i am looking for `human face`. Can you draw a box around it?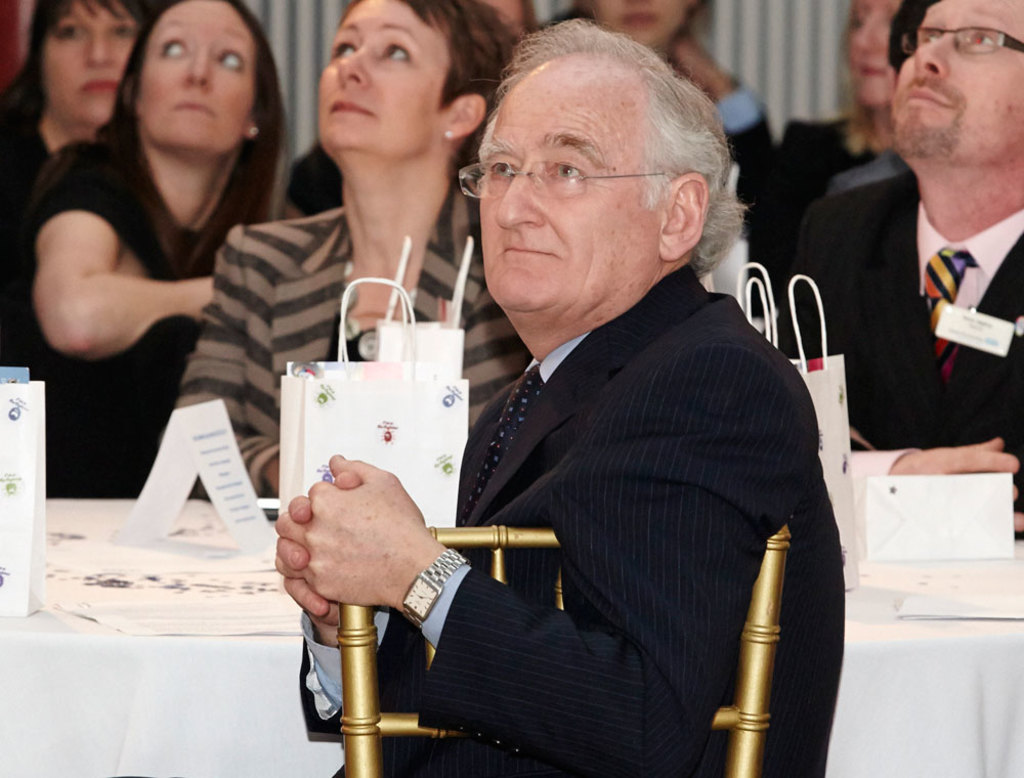
Sure, the bounding box is Rect(137, 0, 255, 141).
